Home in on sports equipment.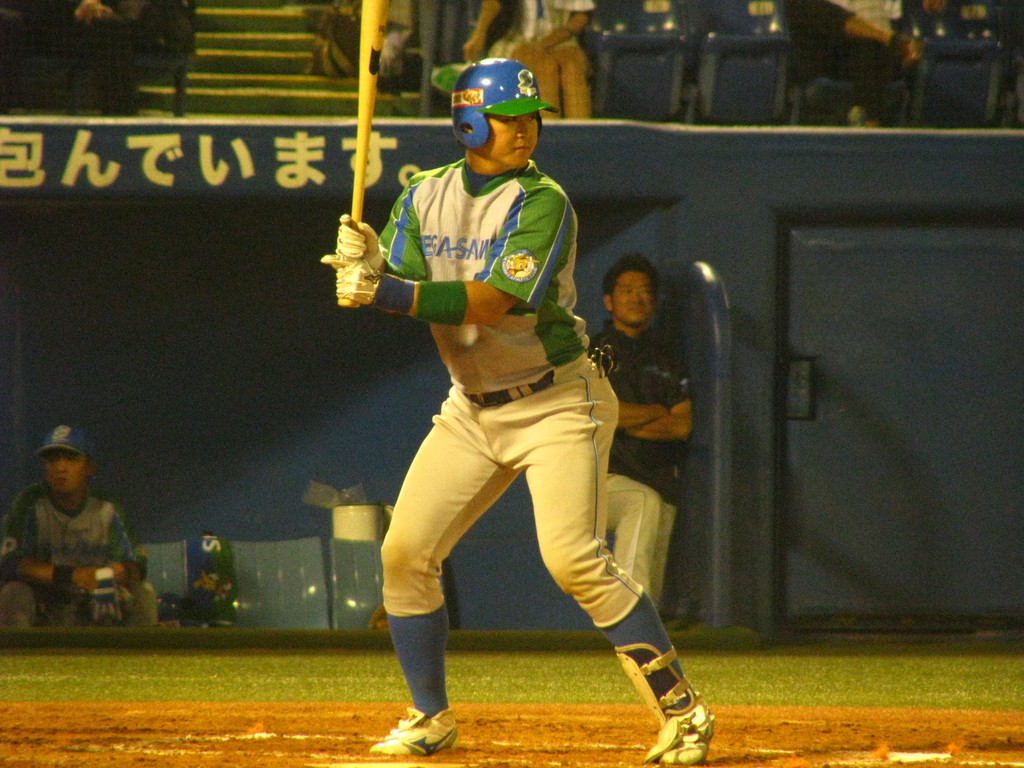
Homed in at (left=339, top=0, right=380, bottom=312).
